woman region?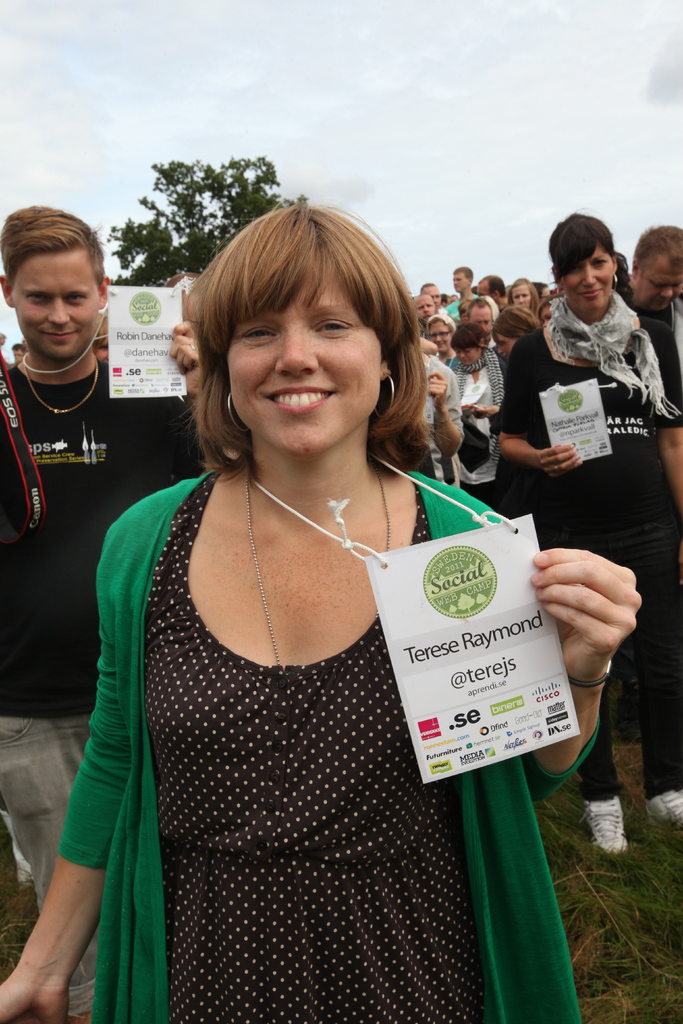
detection(420, 310, 456, 366)
